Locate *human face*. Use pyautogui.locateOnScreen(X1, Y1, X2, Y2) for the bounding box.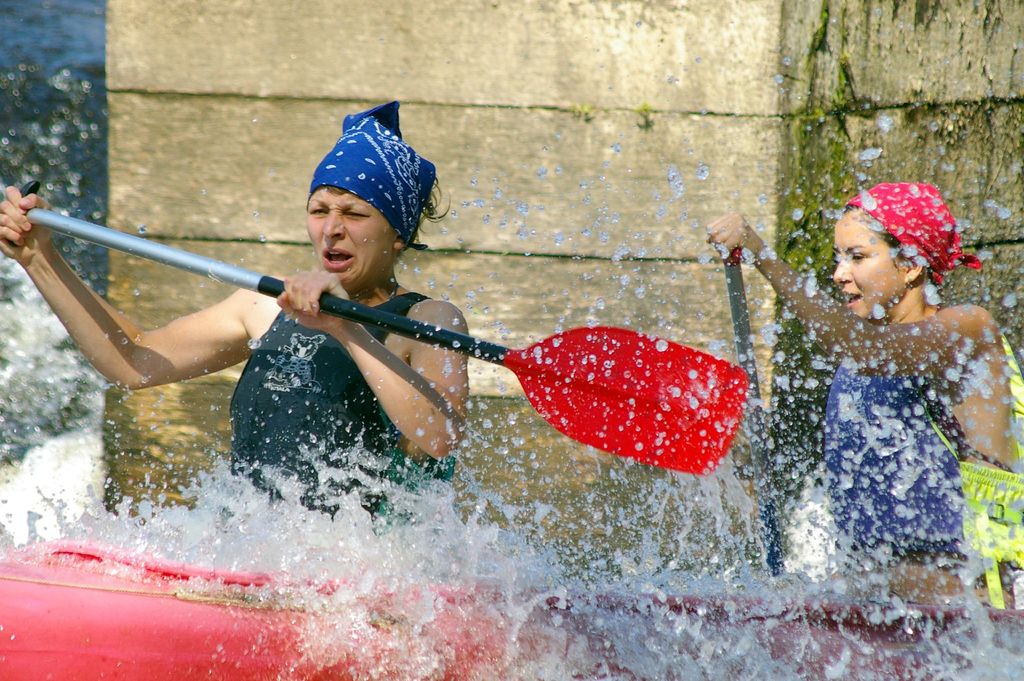
pyautogui.locateOnScreen(831, 217, 902, 311).
